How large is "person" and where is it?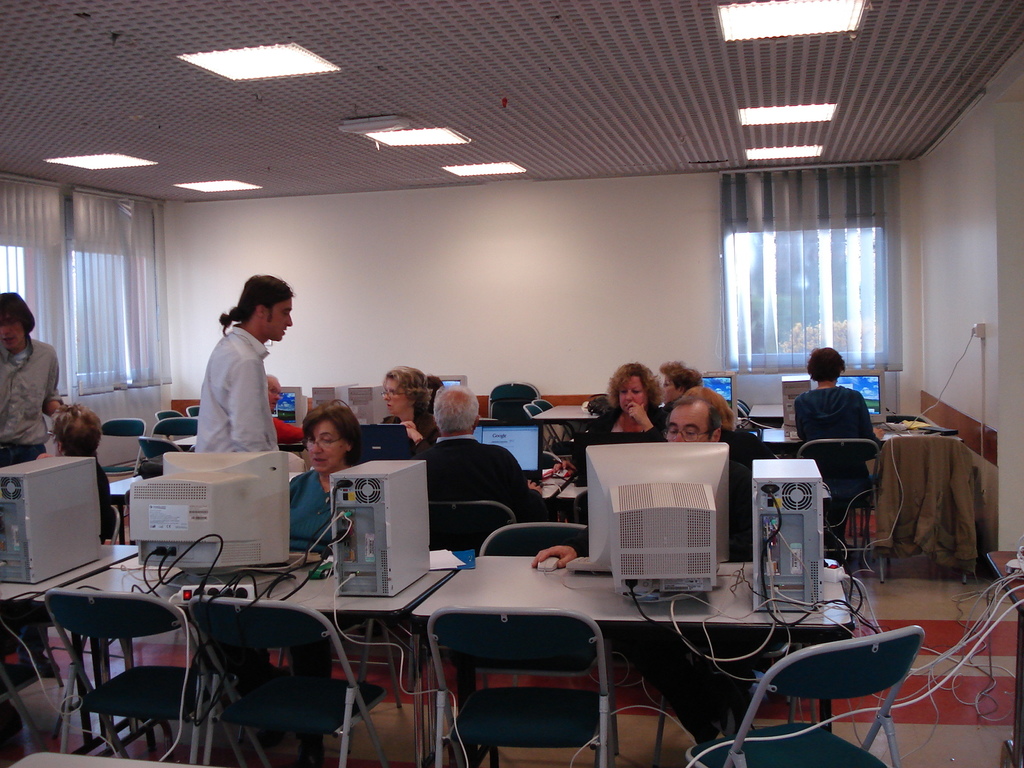
Bounding box: (372, 357, 440, 461).
